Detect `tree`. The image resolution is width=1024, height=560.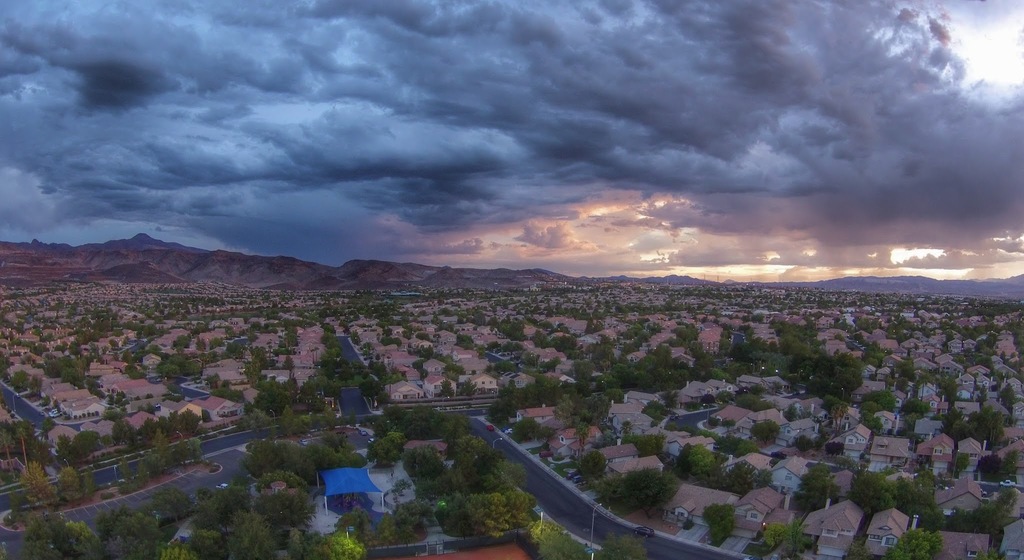
bbox=(657, 387, 680, 415).
